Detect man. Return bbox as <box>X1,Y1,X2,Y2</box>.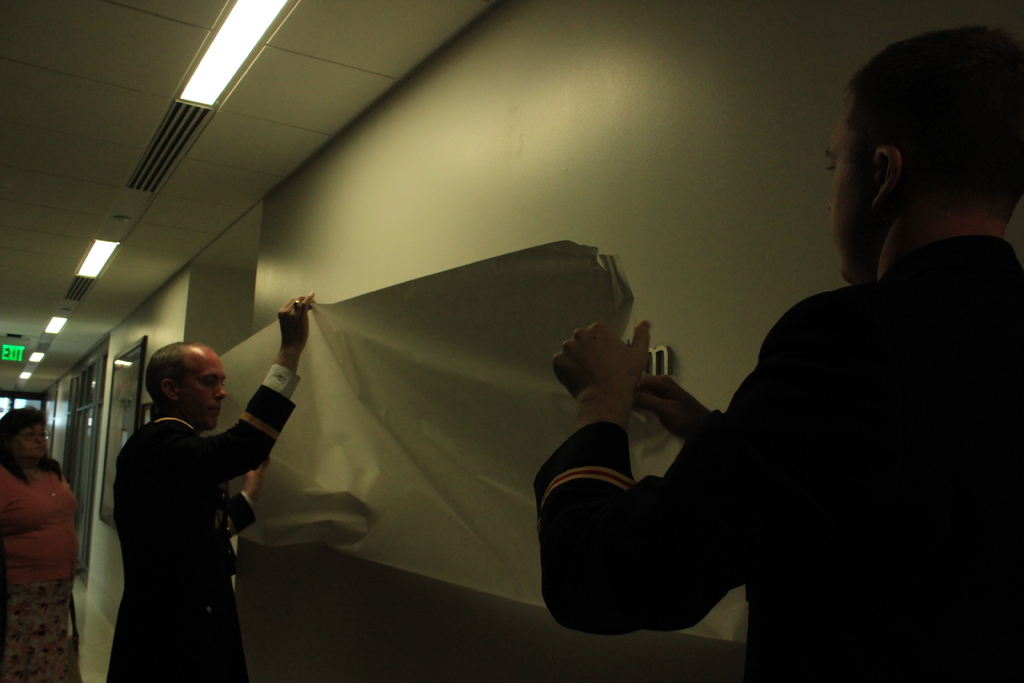
<box>531,29,1023,682</box>.
